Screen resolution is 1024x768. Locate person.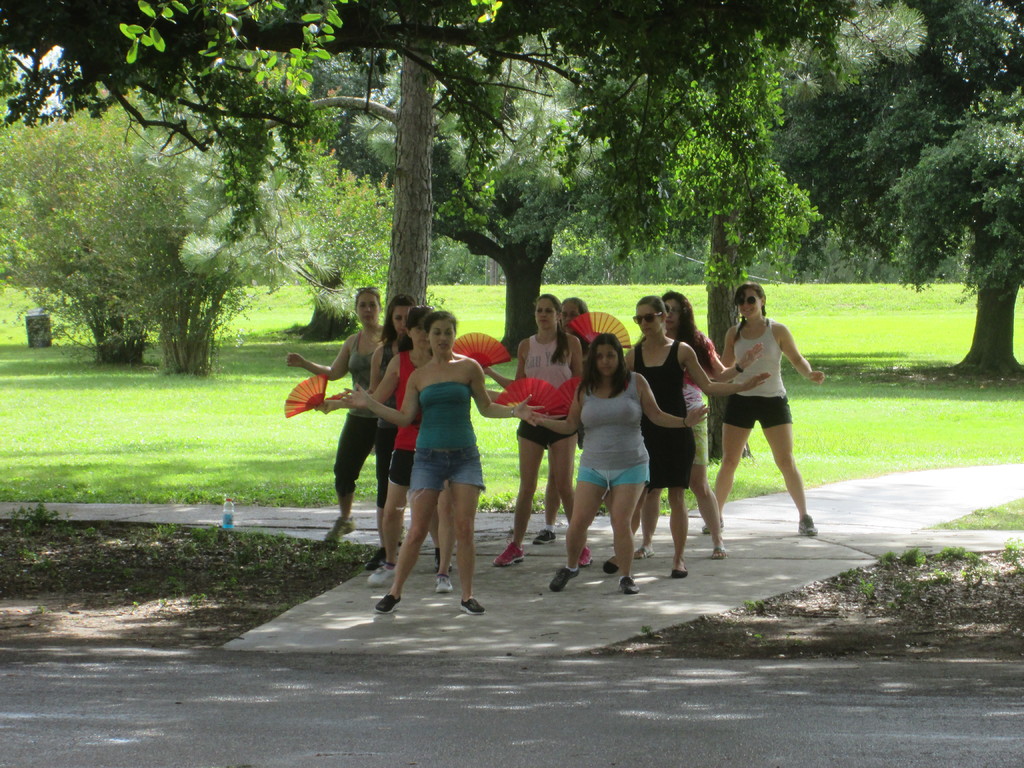
region(527, 332, 711, 591).
